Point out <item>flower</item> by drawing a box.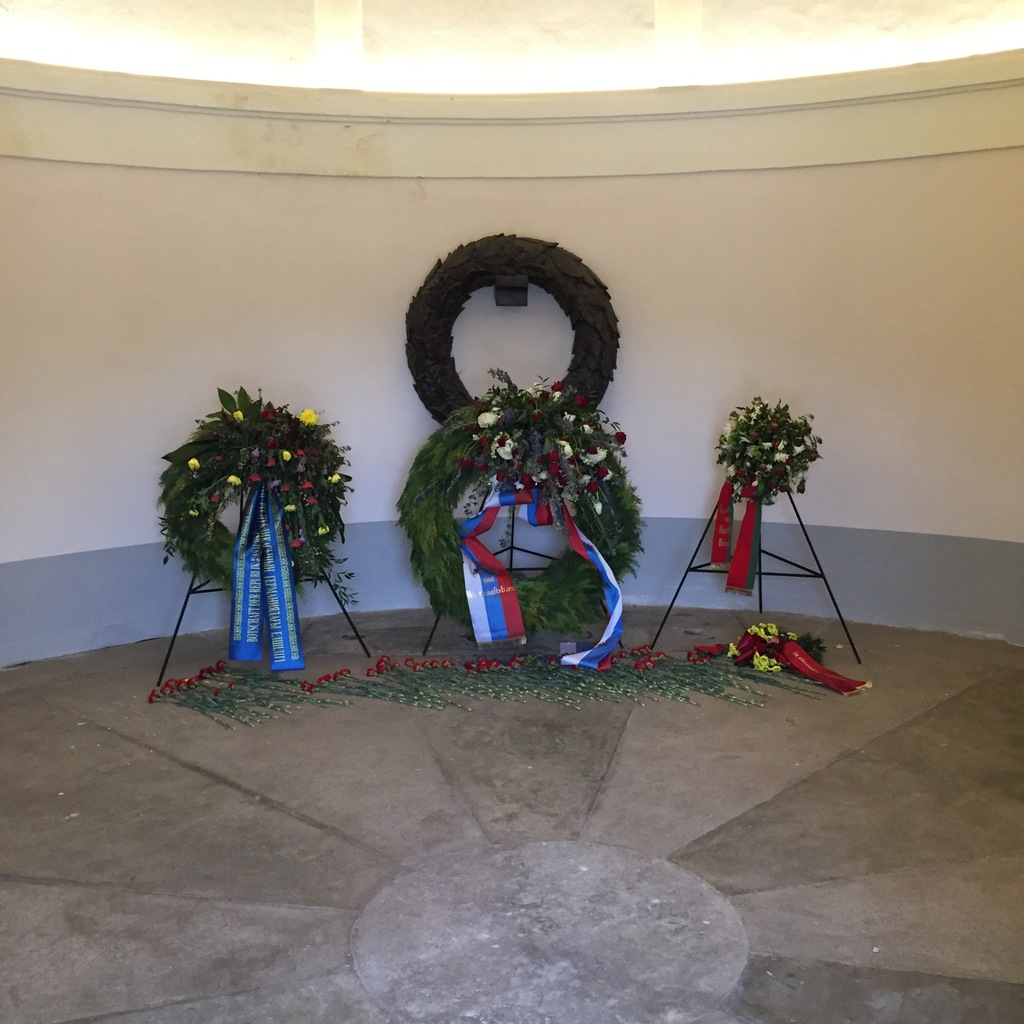
(left=494, top=468, right=502, bottom=483).
